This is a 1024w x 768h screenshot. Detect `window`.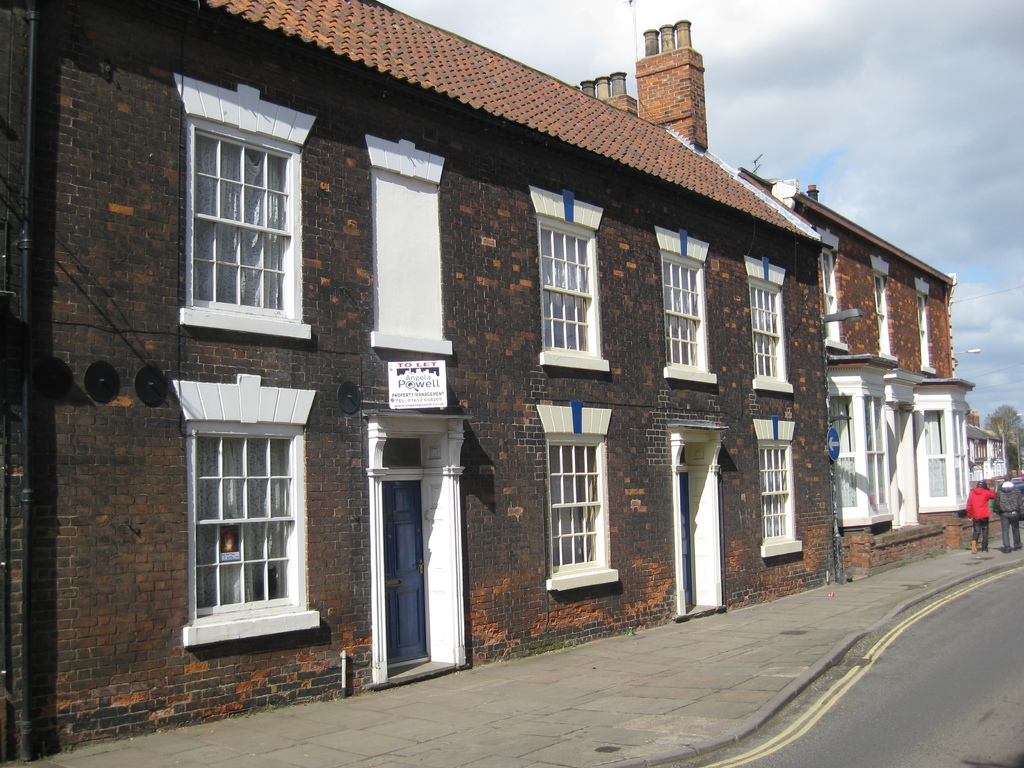
190, 128, 297, 317.
